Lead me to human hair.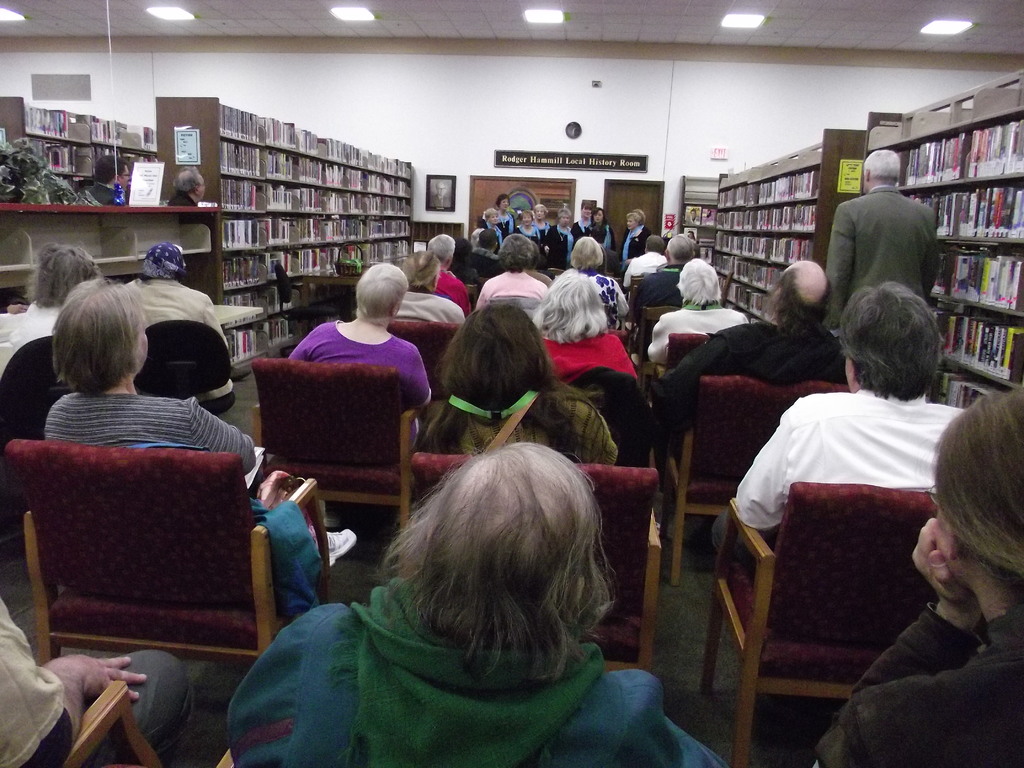
Lead to (499, 233, 533, 270).
